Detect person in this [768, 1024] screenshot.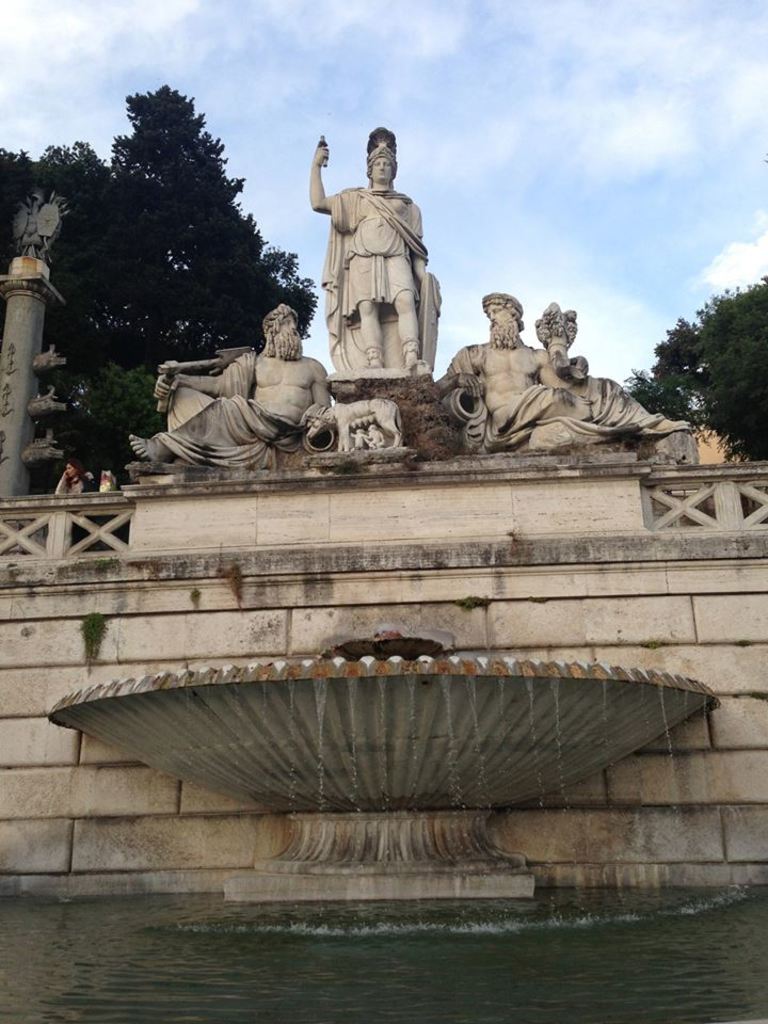
Detection: bbox=(303, 113, 435, 383).
